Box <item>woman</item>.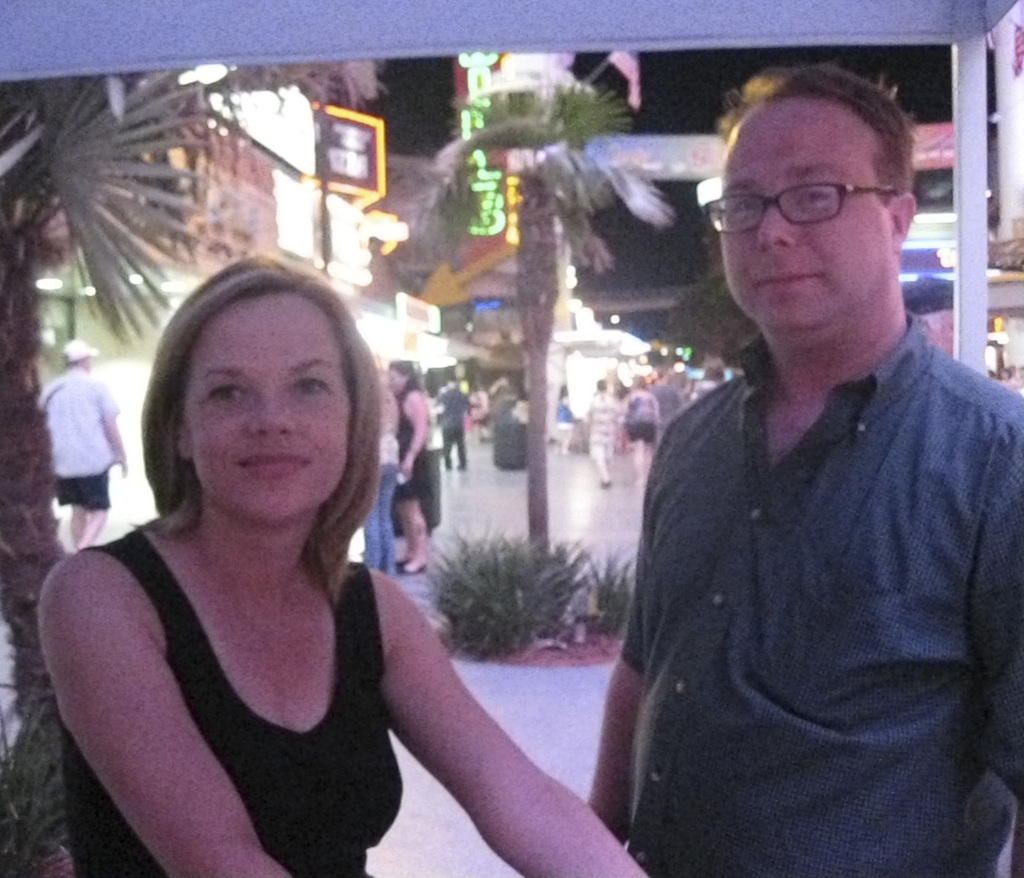
{"left": 387, "top": 353, "right": 430, "bottom": 574}.
